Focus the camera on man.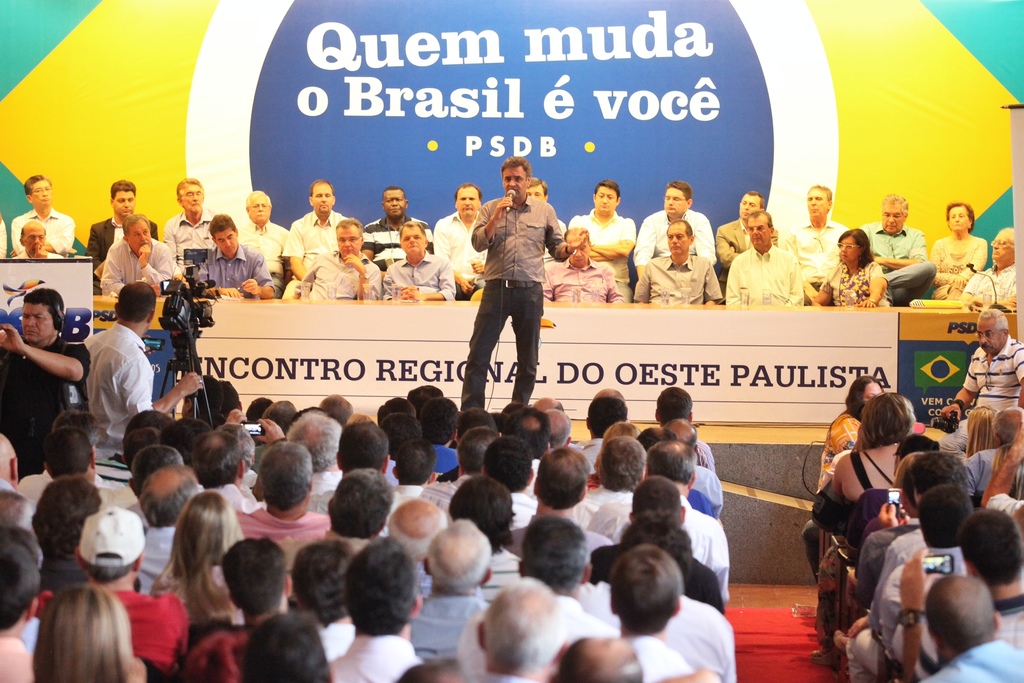
Focus region: (x1=461, y1=157, x2=558, y2=421).
